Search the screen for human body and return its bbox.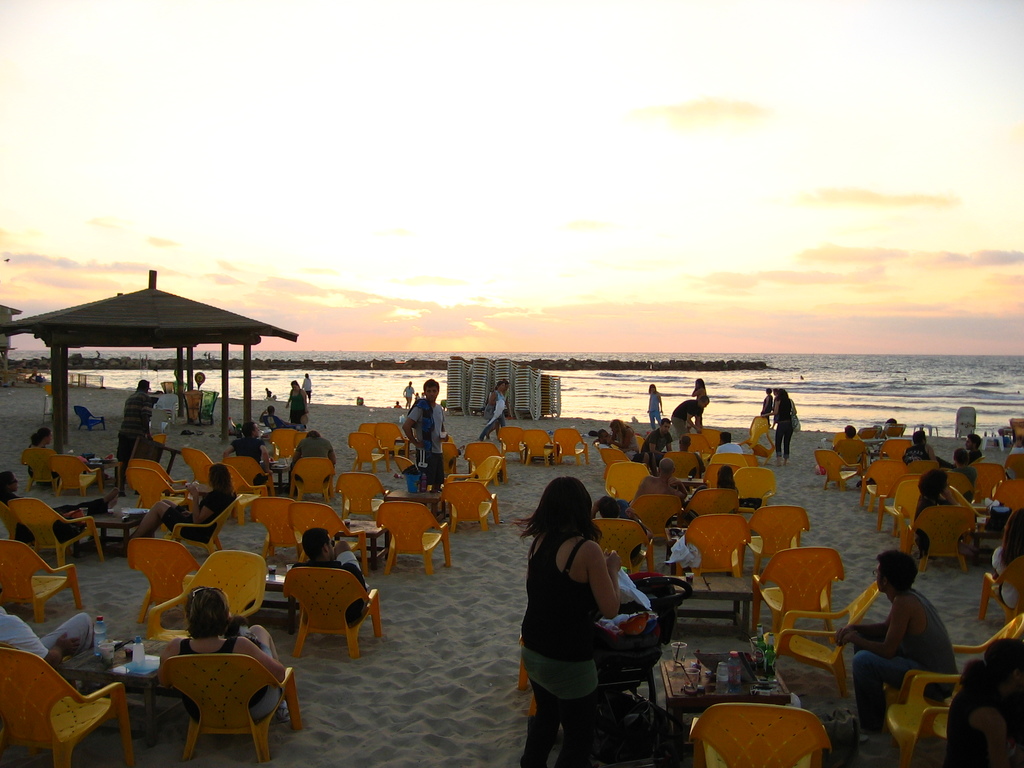
Found: left=0, top=603, right=99, bottom=671.
